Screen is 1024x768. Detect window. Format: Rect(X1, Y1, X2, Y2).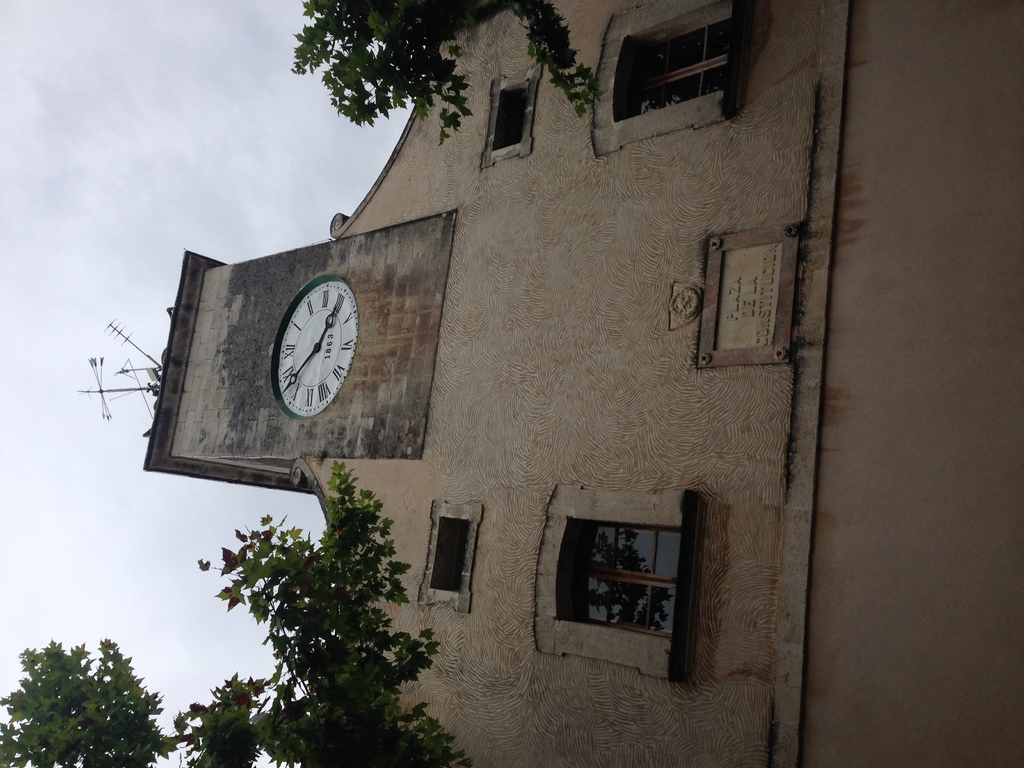
Rect(535, 491, 691, 662).
